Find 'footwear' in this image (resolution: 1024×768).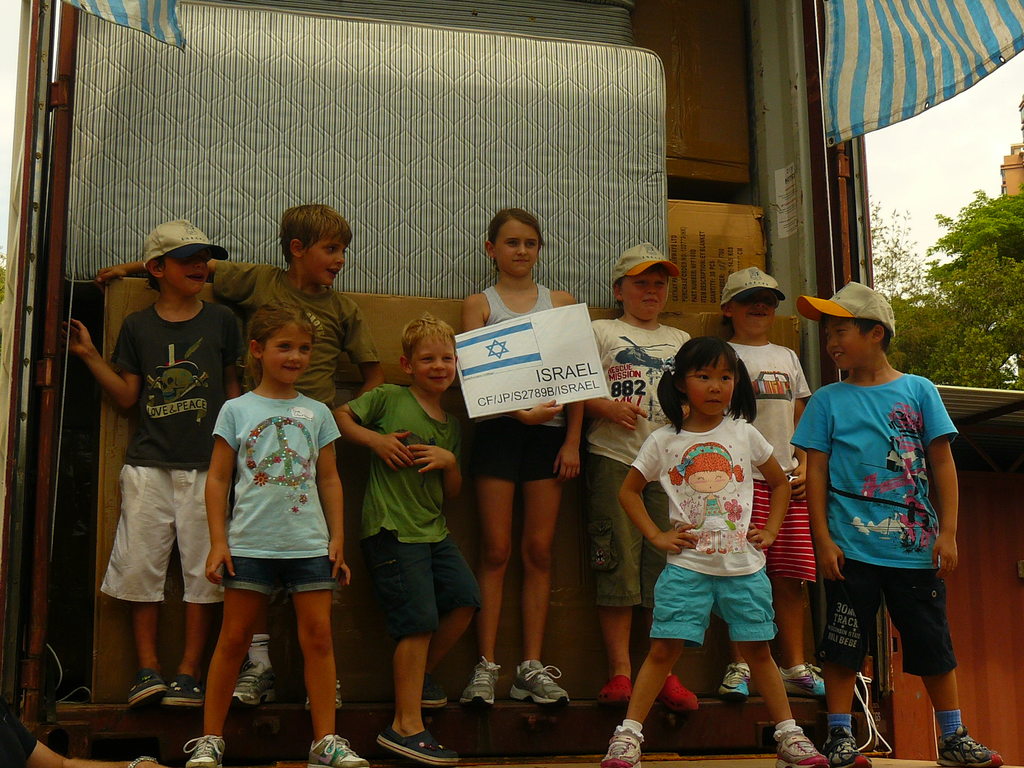
[655,676,704,713].
